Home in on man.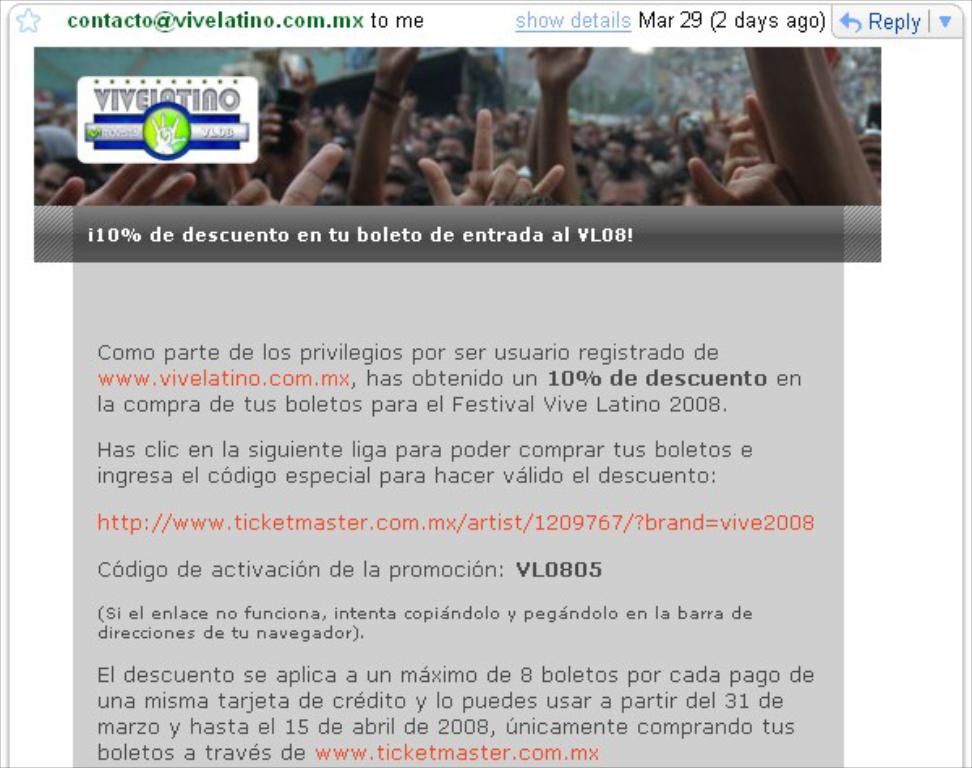
Homed in at l=593, t=156, r=666, b=209.
